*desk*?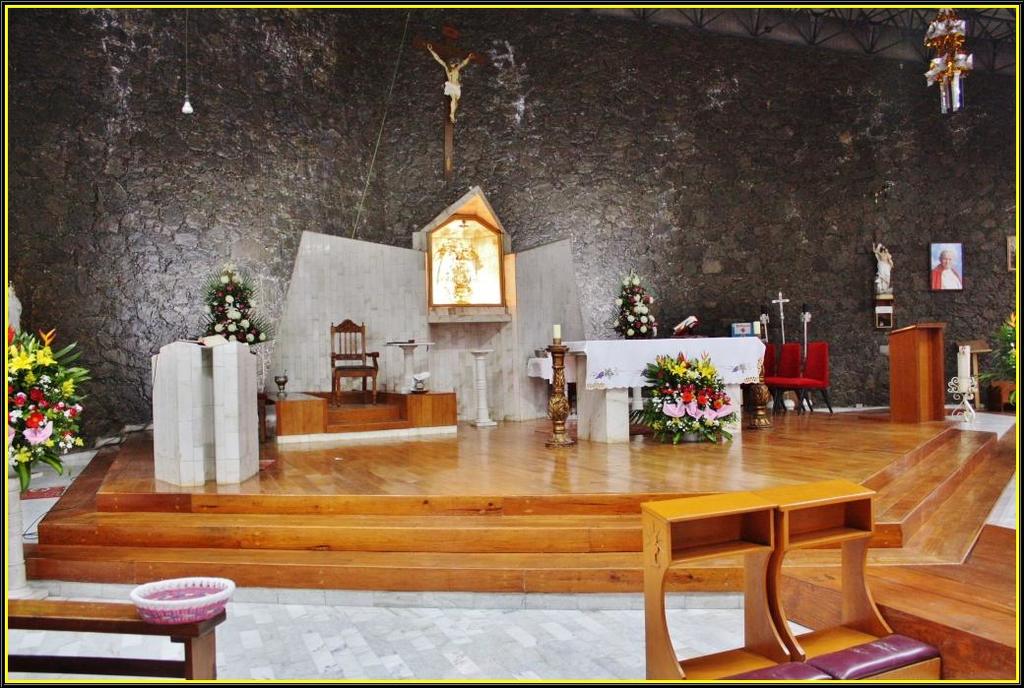
pyautogui.locateOnScreen(10, 599, 219, 676)
